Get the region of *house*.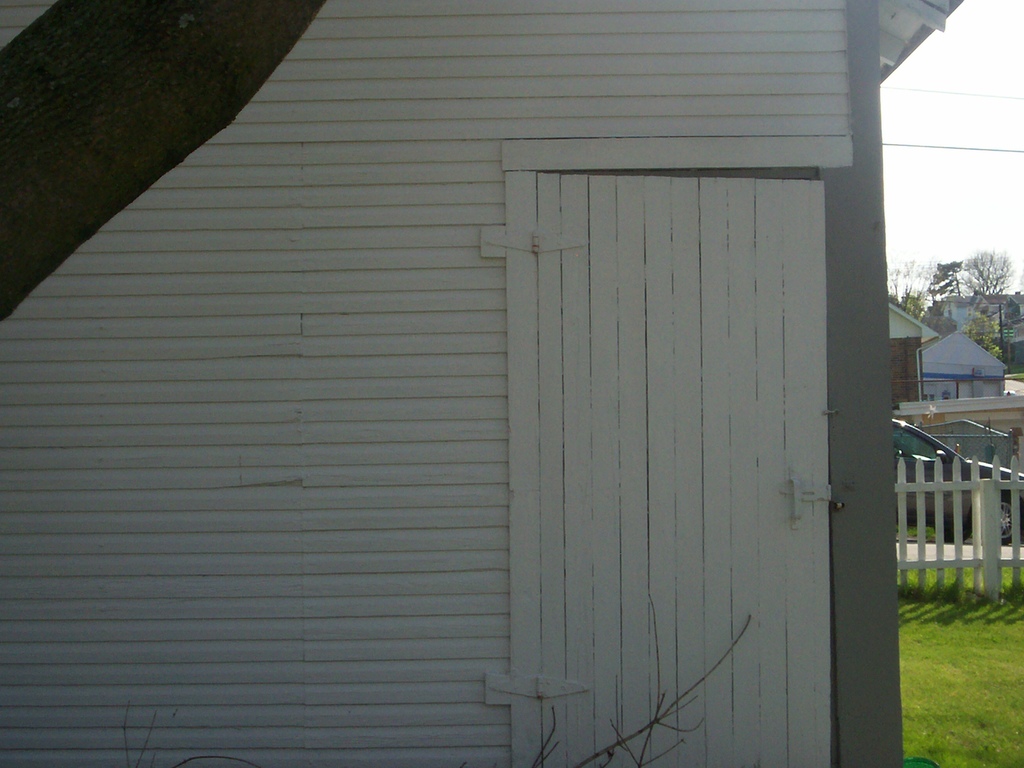
[0, 0, 963, 767].
